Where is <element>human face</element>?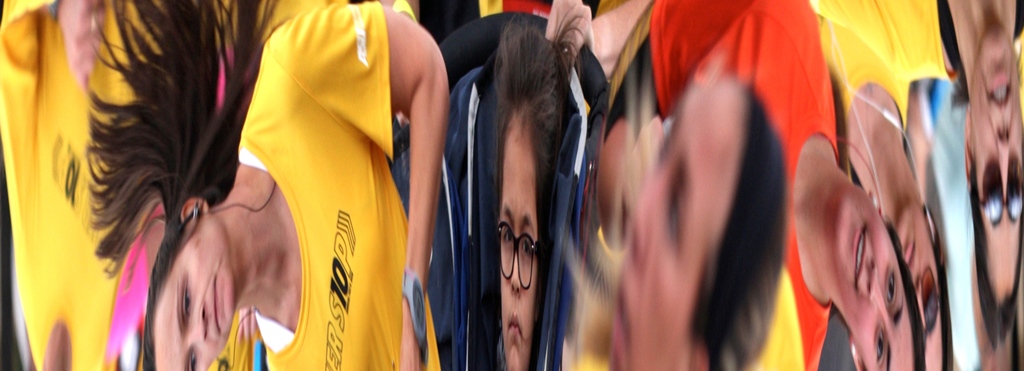
(x1=501, y1=123, x2=538, y2=369).
